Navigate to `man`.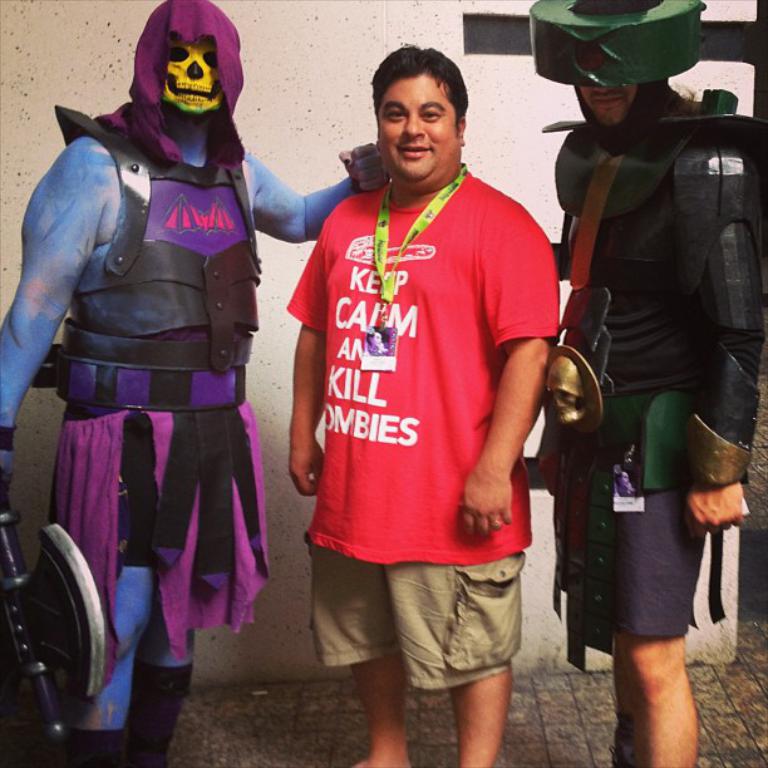
Navigation target: select_region(0, 0, 390, 767).
